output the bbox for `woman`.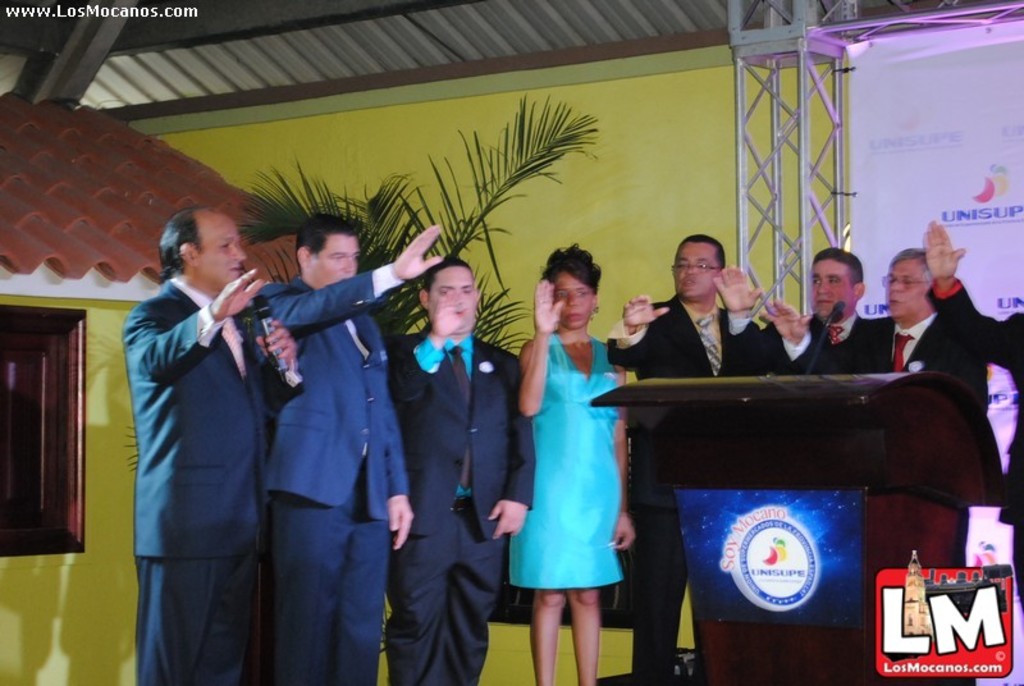
507 261 646 662.
